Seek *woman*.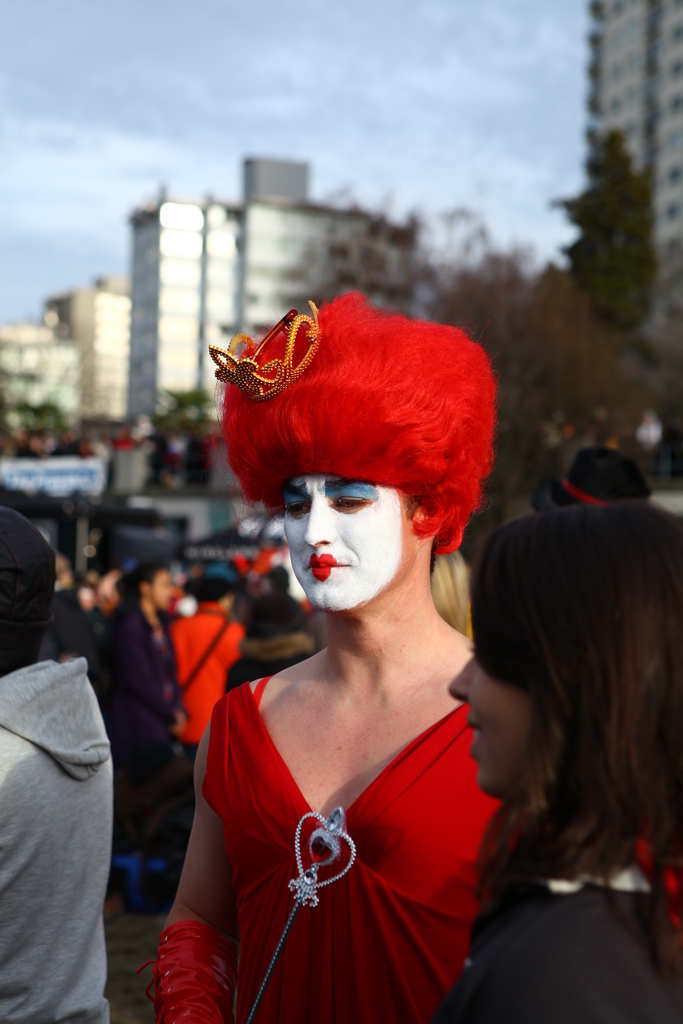
detection(106, 560, 192, 839).
